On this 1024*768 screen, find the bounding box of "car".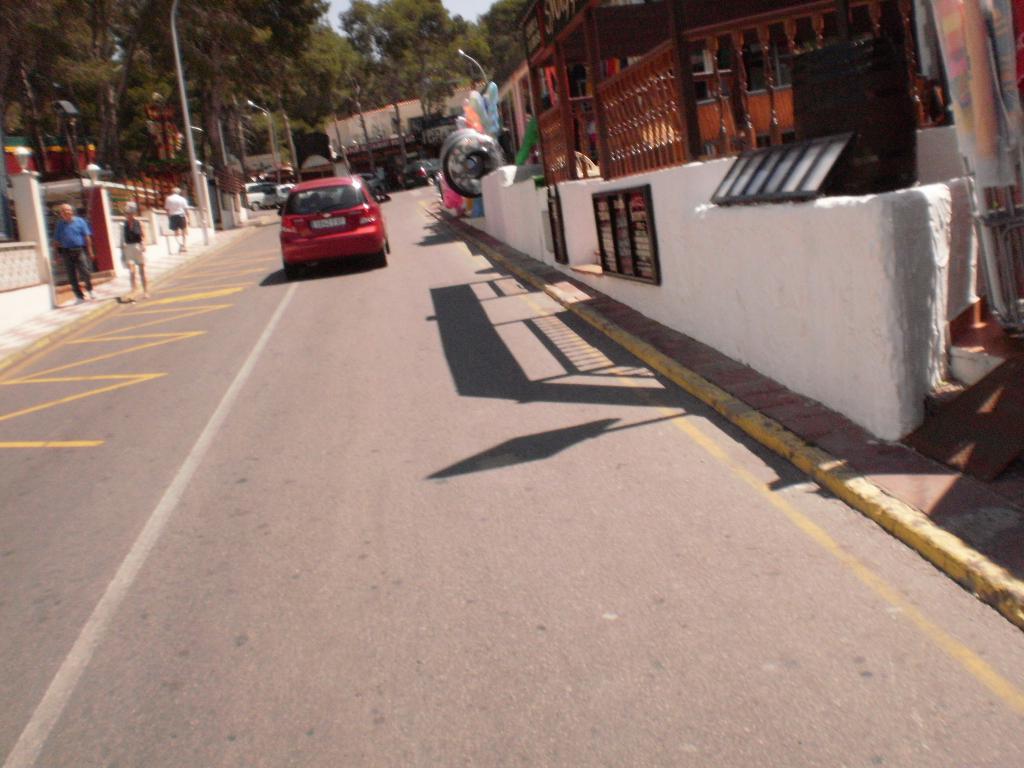
Bounding box: box(242, 177, 285, 206).
